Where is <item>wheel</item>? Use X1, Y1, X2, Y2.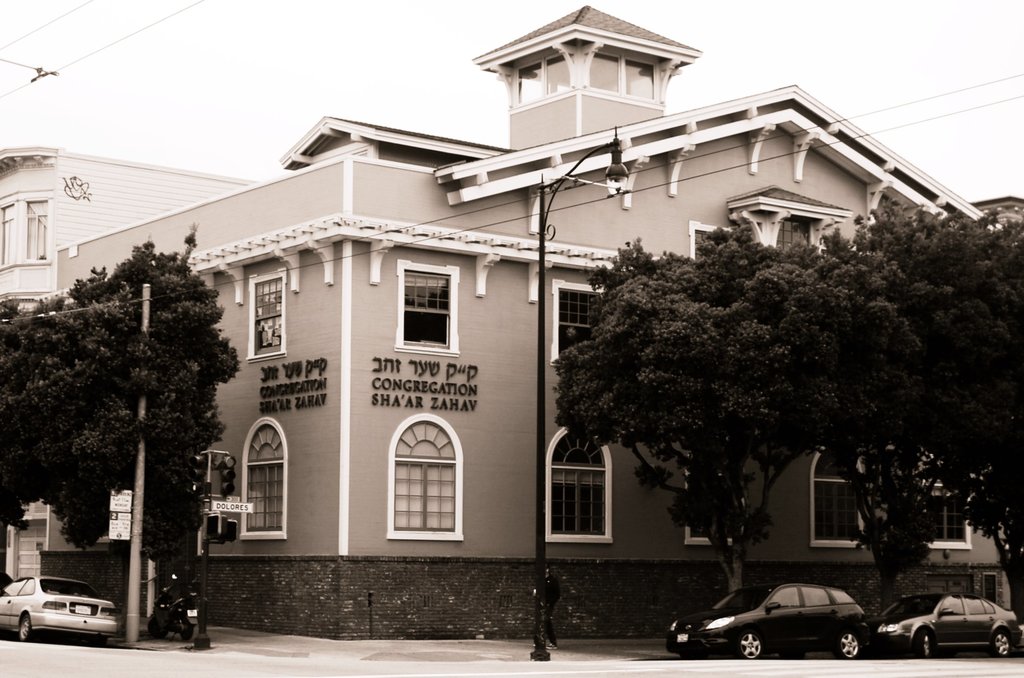
833, 631, 862, 661.
